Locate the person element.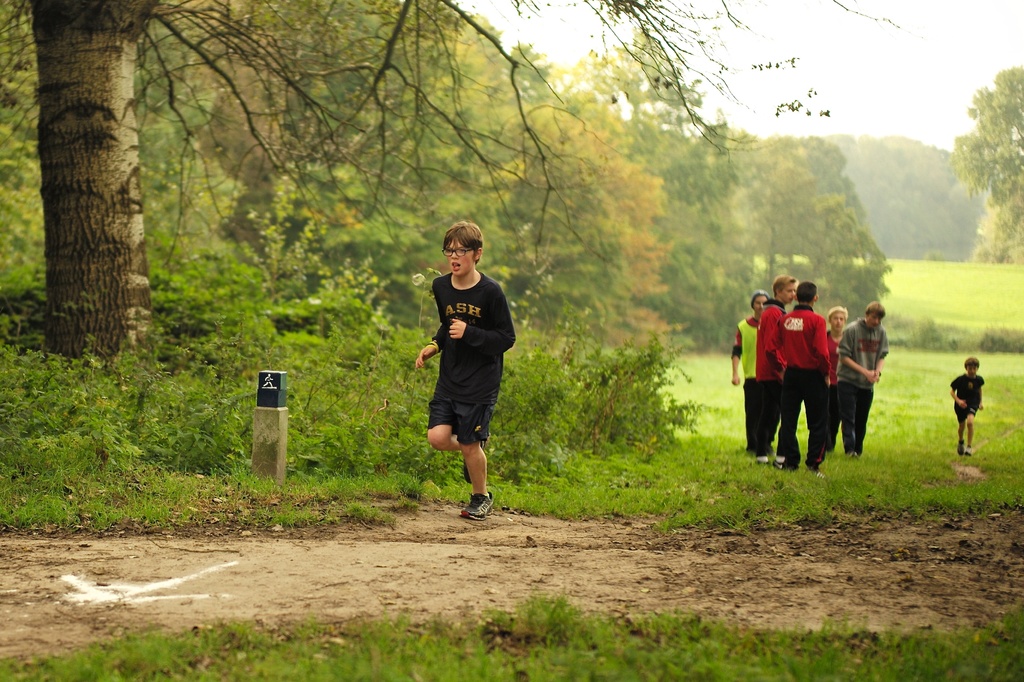
Element bbox: box(838, 296, 890, 457).
